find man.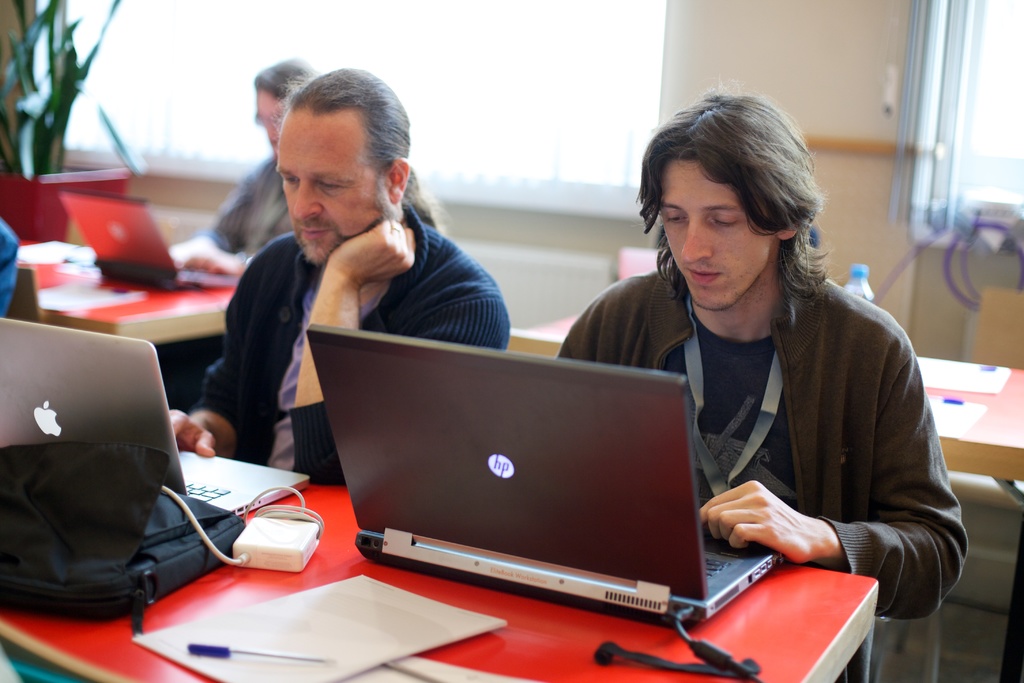
(left=212, top=53, right=316, bottom=250).
